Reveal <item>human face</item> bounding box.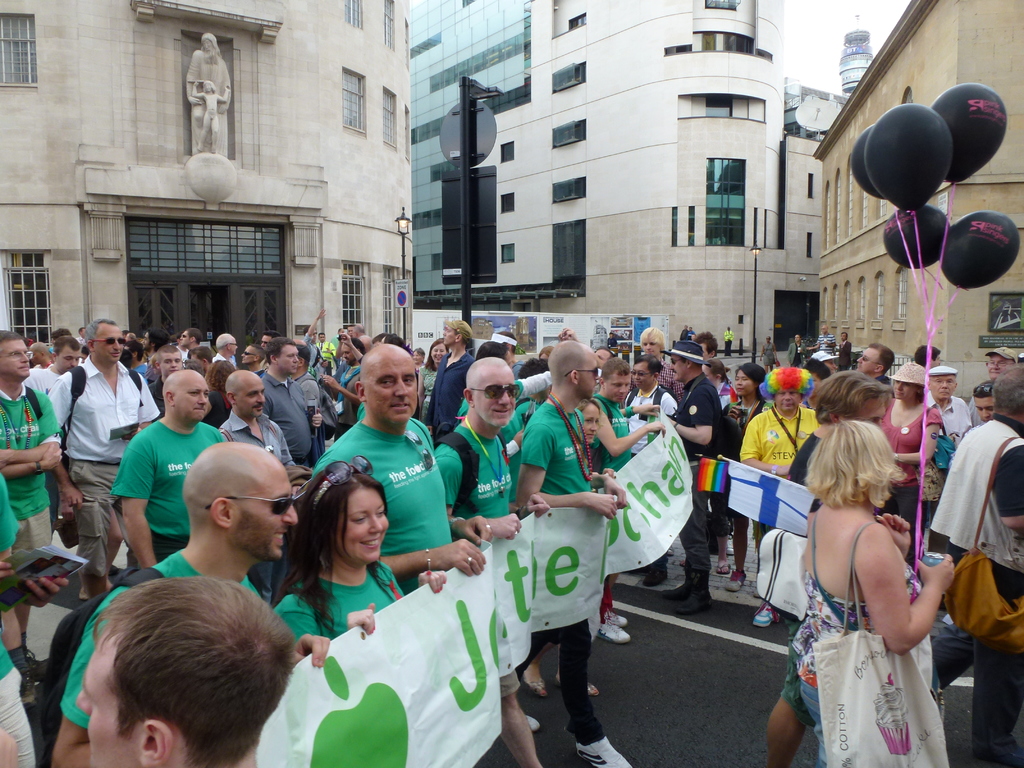
Revealed: 578:351:600:403.
